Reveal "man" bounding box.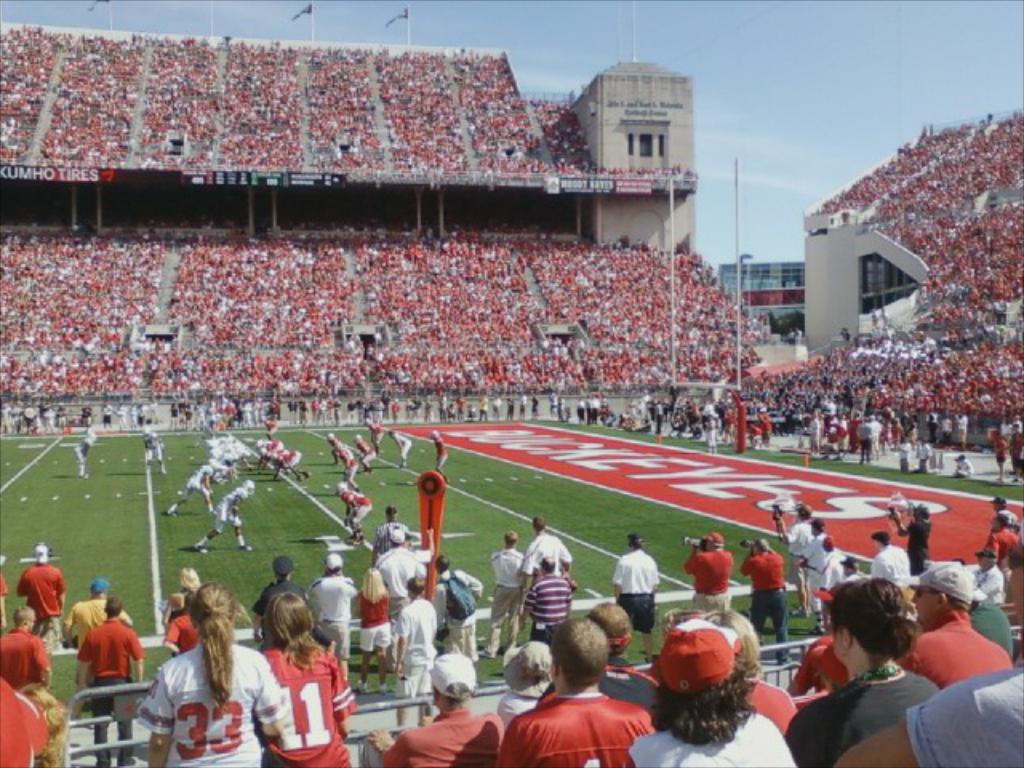
Revealed: x1=54 y1=578 x2=133 y2=723.
